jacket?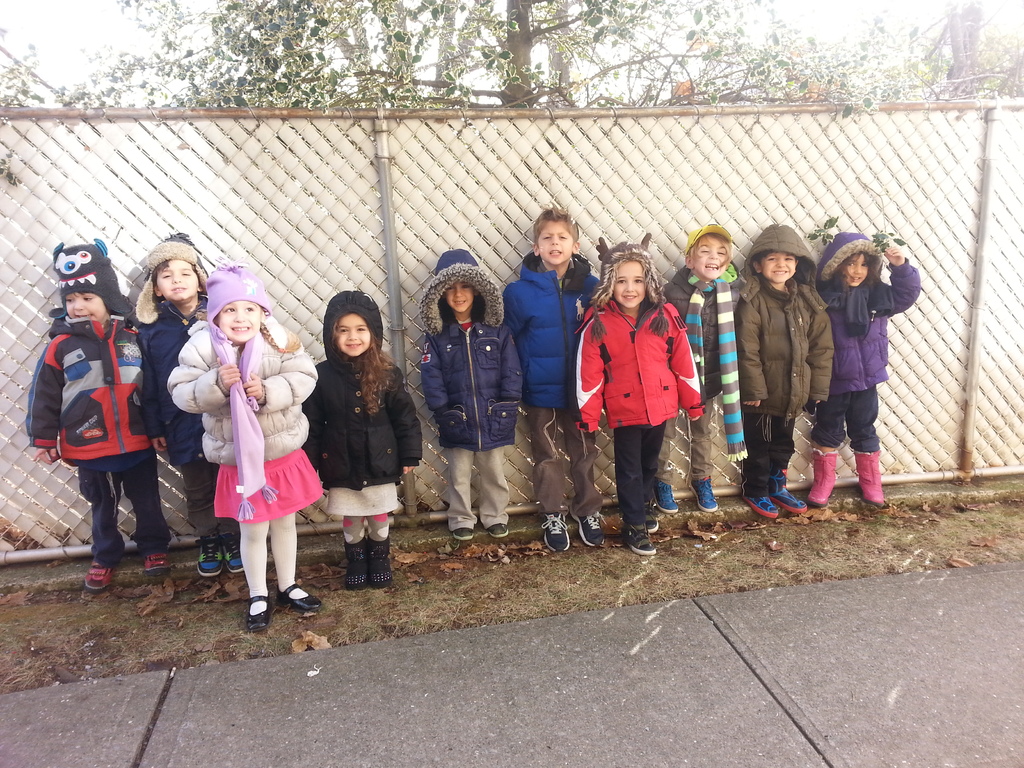
rect(735, 222, 837, 420)
